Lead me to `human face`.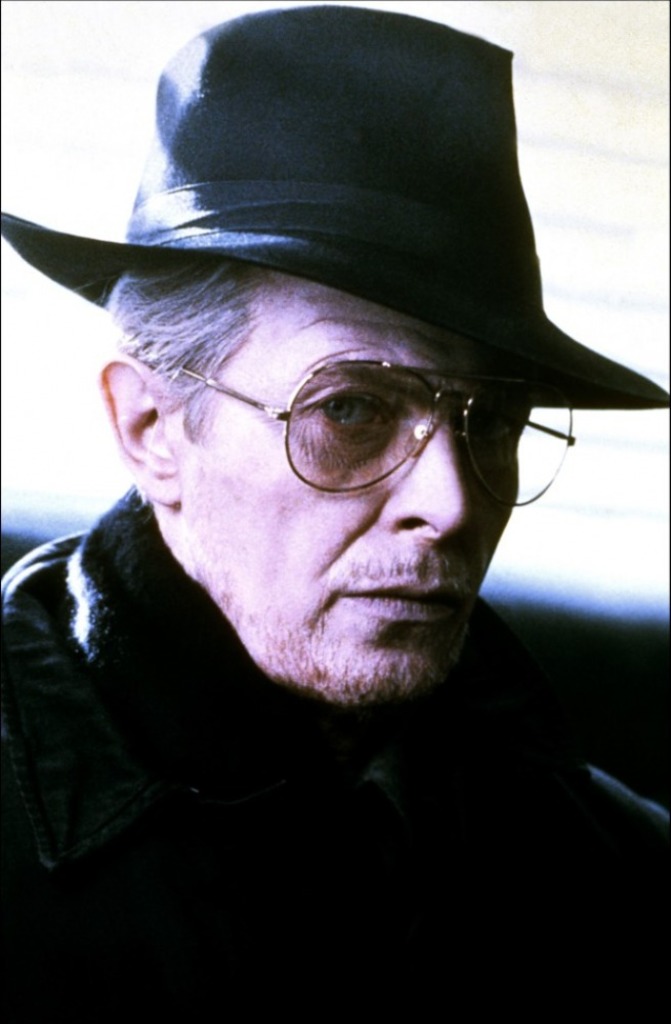
Lead to bbox(177, 270, 534, 706).
